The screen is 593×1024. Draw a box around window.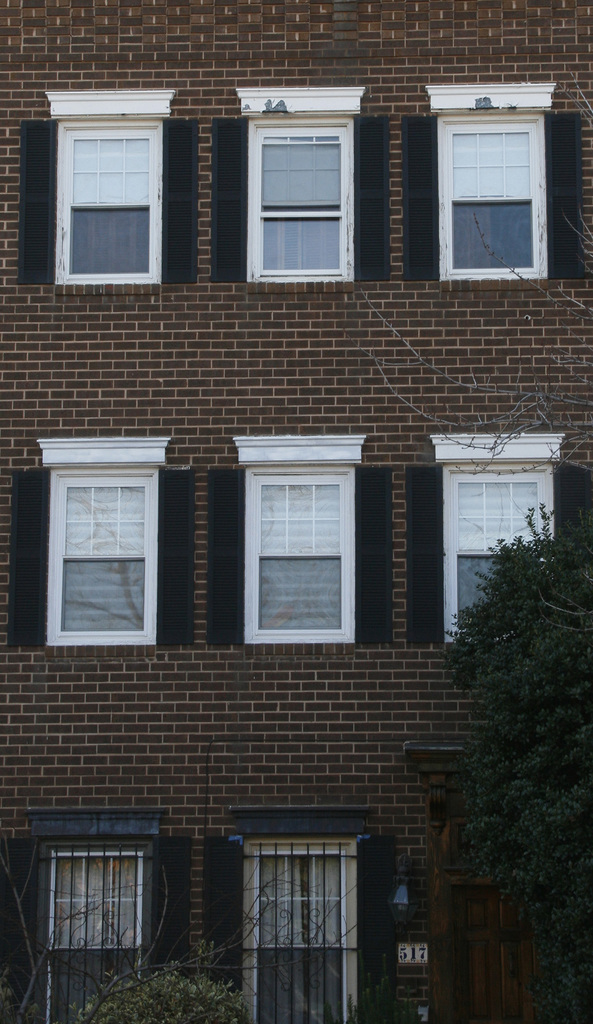
38, 436, 171, 650.
